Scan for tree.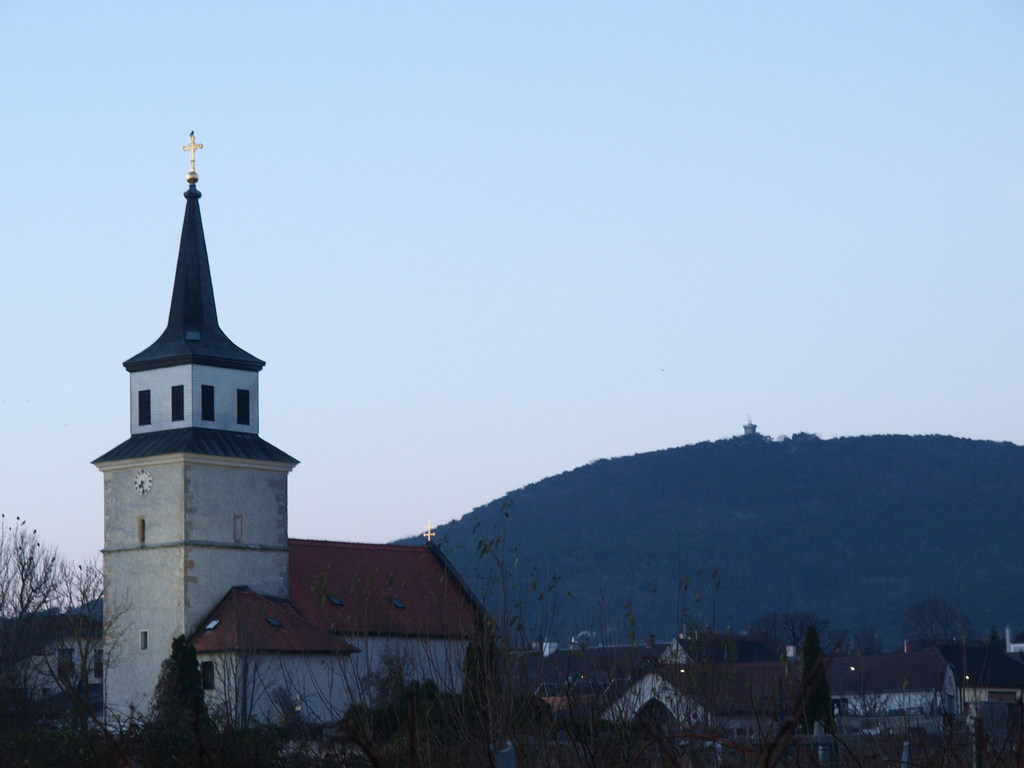
Scan result: box(555, 551, 744, 762).
